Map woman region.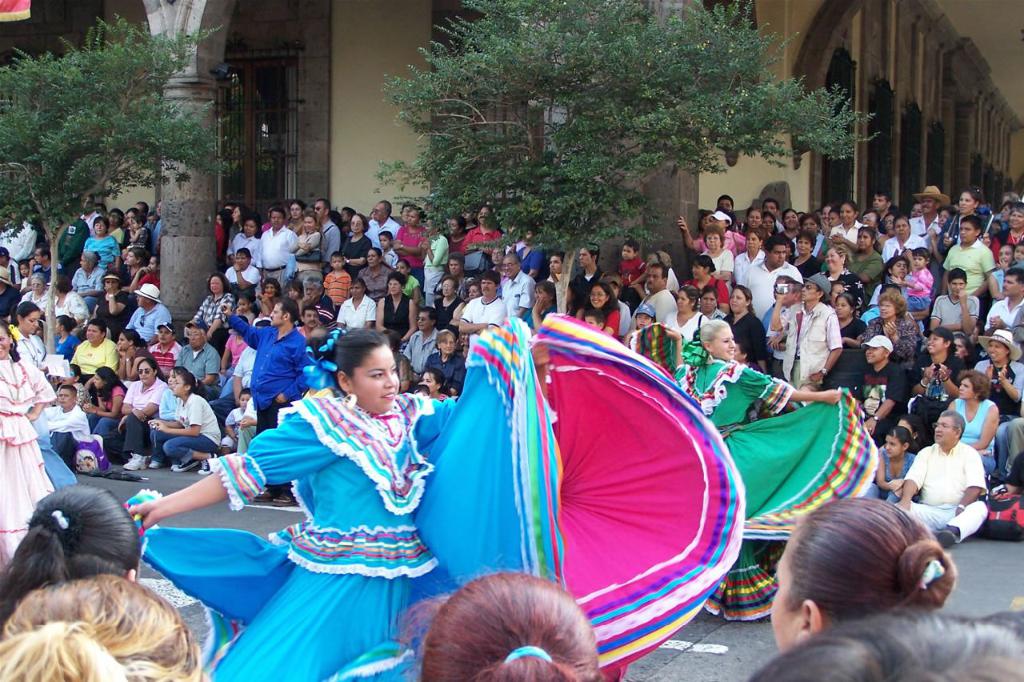
Mapped to x1=859, y1=291, x2=922, y2=366.
